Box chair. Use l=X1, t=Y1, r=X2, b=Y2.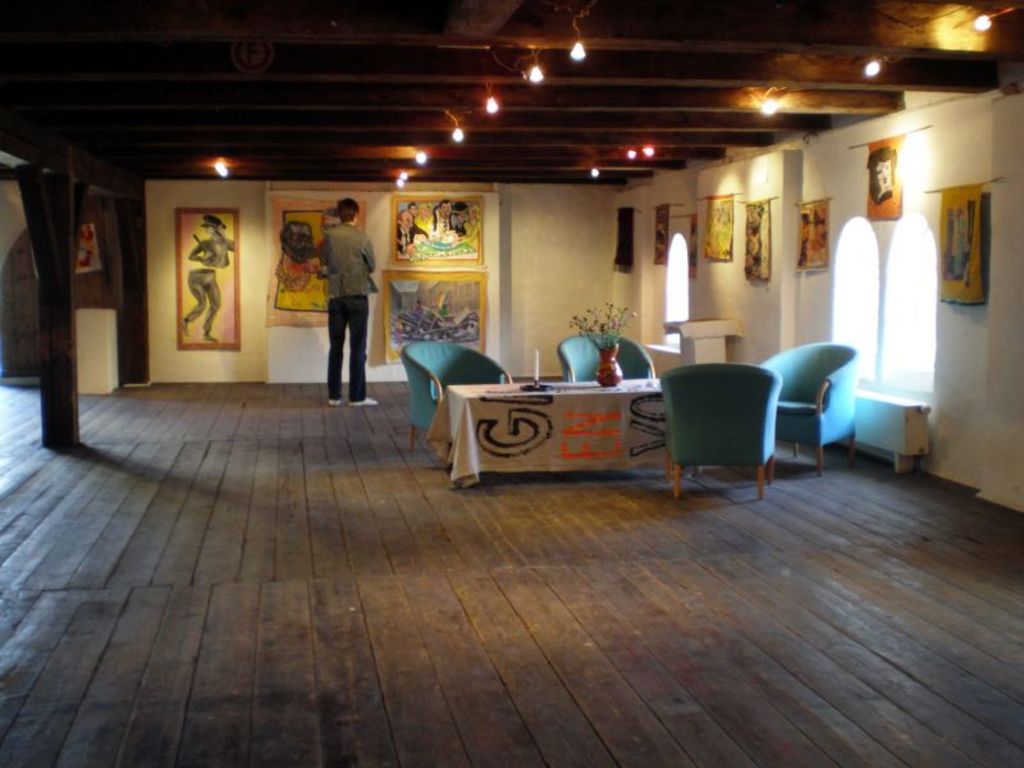
l=765, t=338, r=864, b=475.
